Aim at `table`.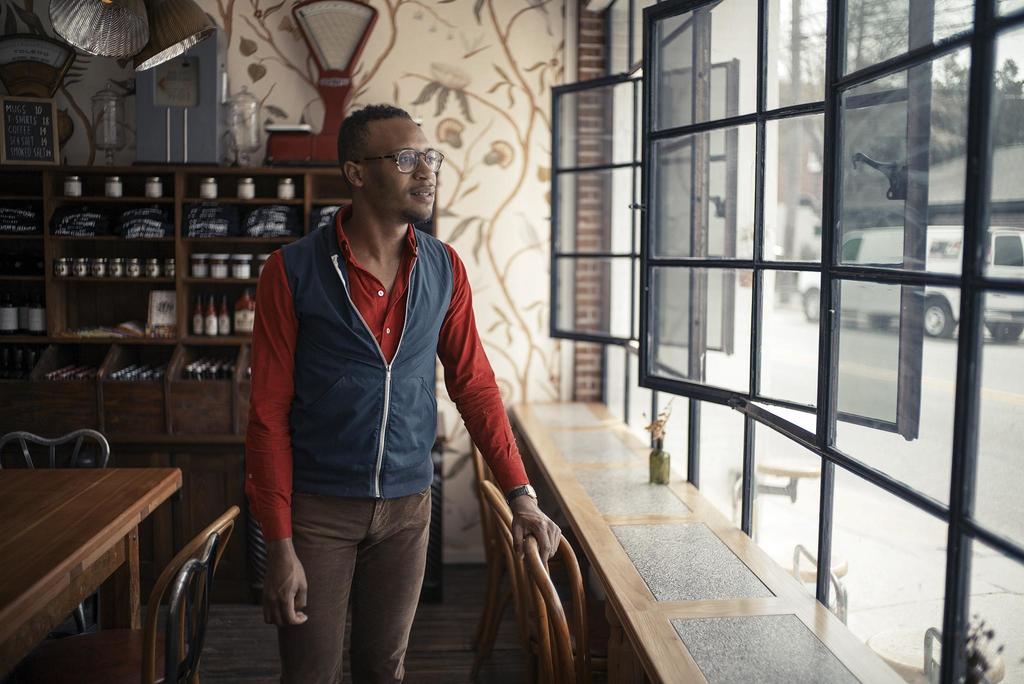
Aimed at 509,398,909,683.
